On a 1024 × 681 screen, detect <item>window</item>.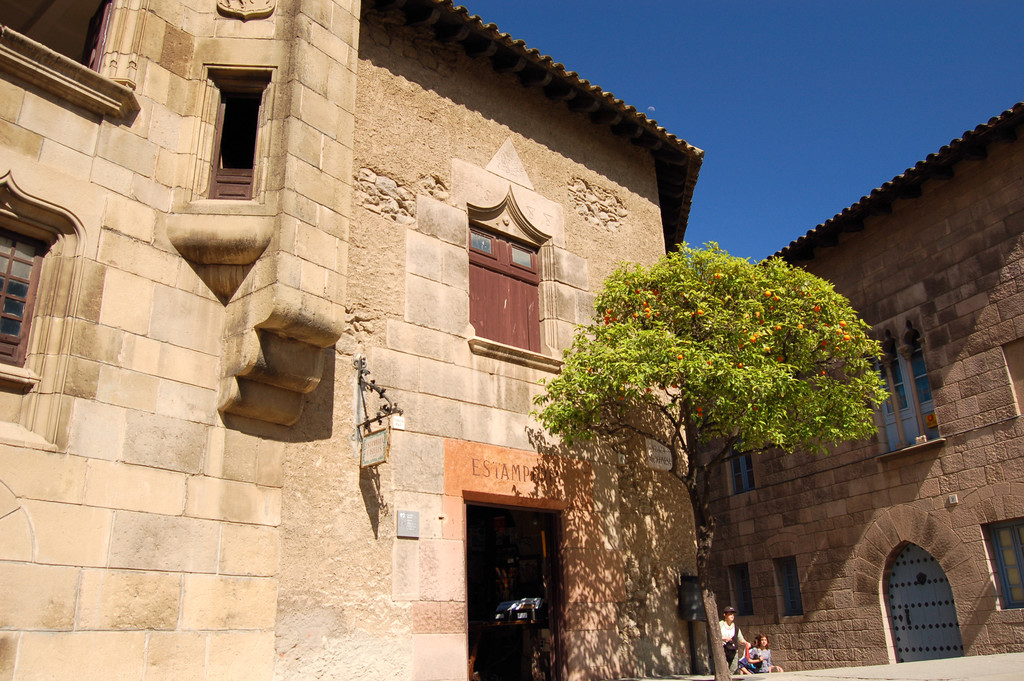
[x1=193, y1=62, x2=260, y2=179].
